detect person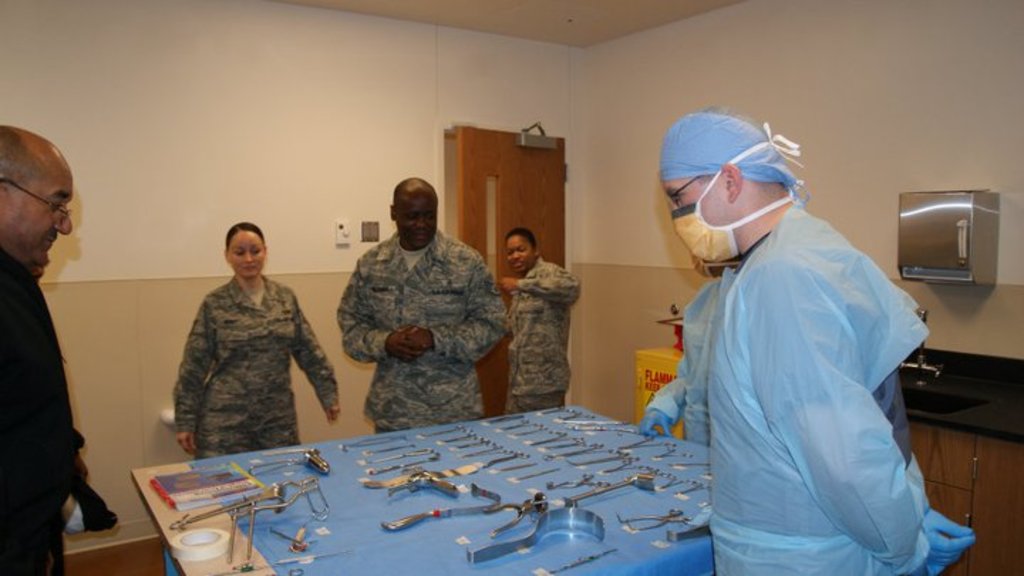
[492,229,580,412]
